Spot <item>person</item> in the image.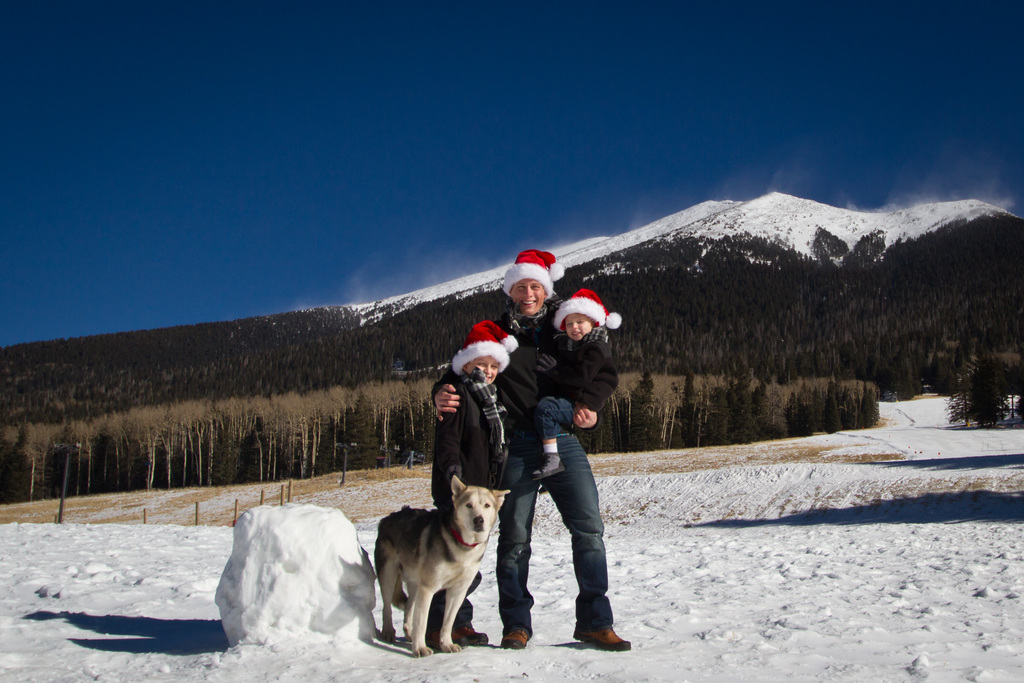
<item>person</item> found at 520,289,620,477.
